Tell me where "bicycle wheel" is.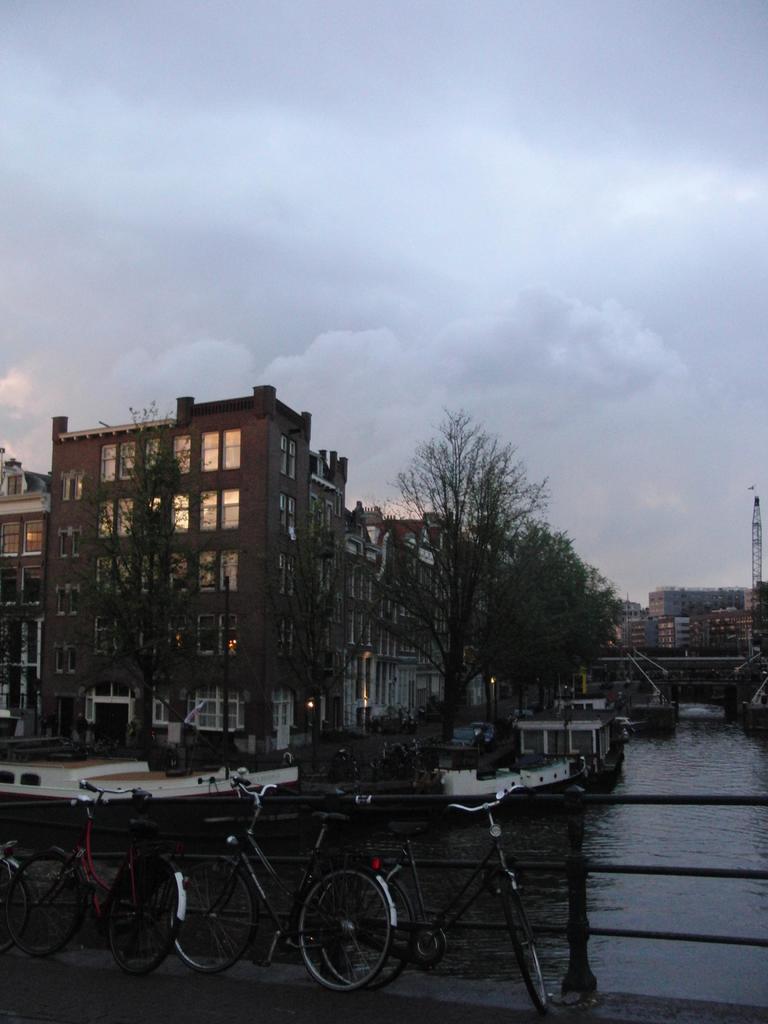
"bicycle wheel" is at Rect(95, 850, 182, 981).
